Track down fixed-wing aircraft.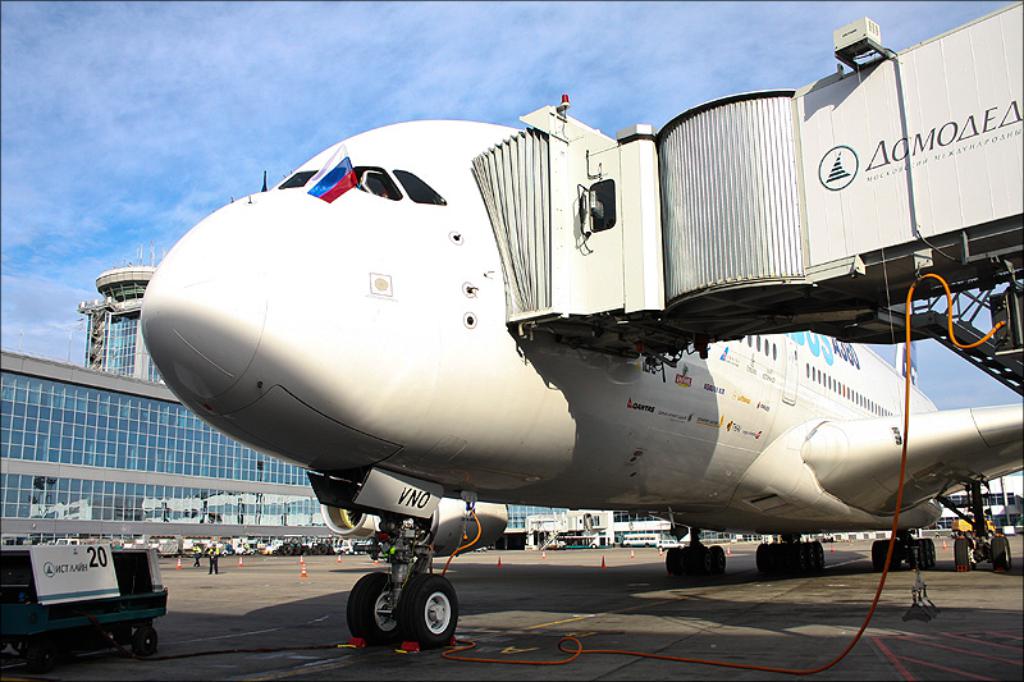
Tracked to [127,0,1023,650].
